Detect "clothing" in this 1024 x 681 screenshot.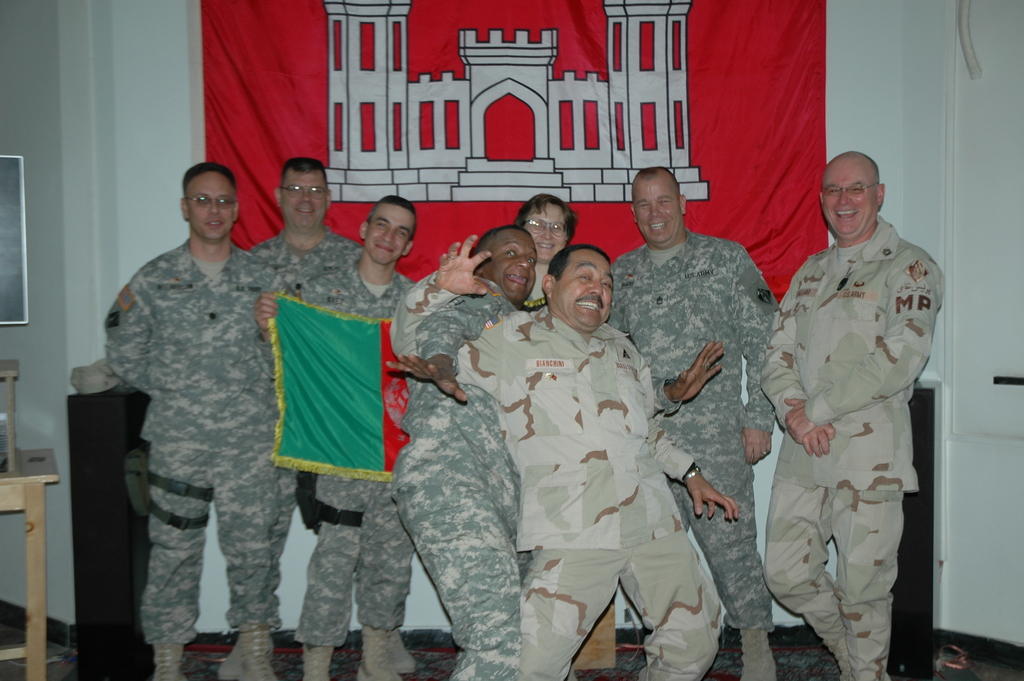
Detection: locate(599, 234, 776, 632).
